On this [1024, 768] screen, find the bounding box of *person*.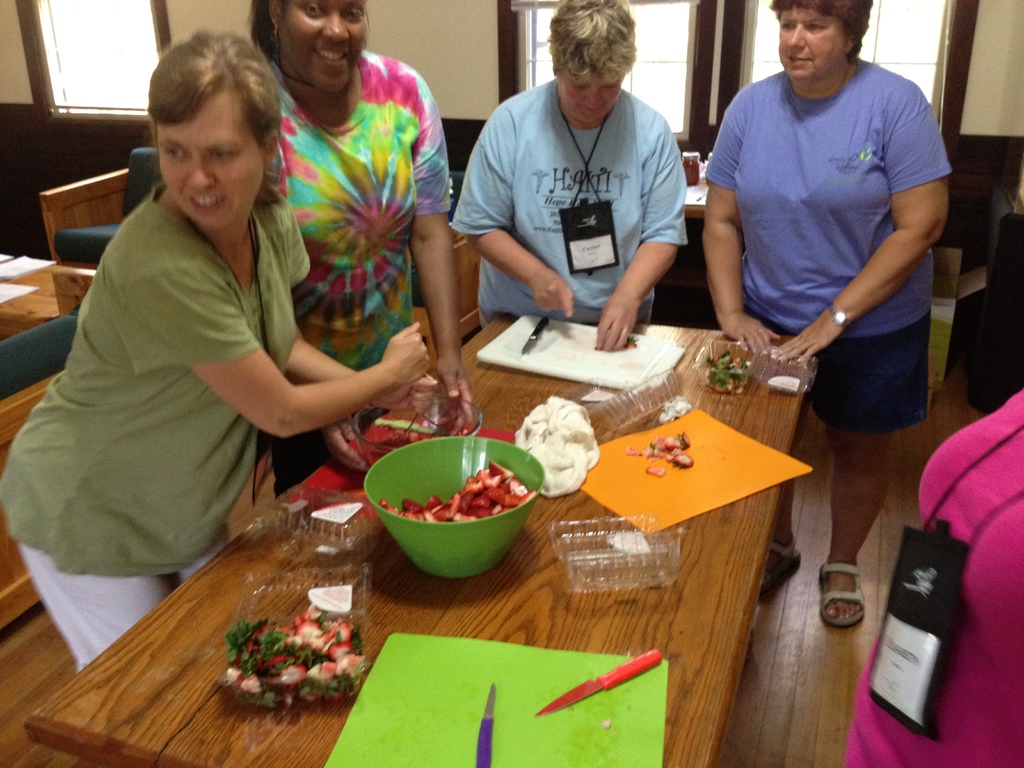
Bounding box: 704, 0, 954, 628.
